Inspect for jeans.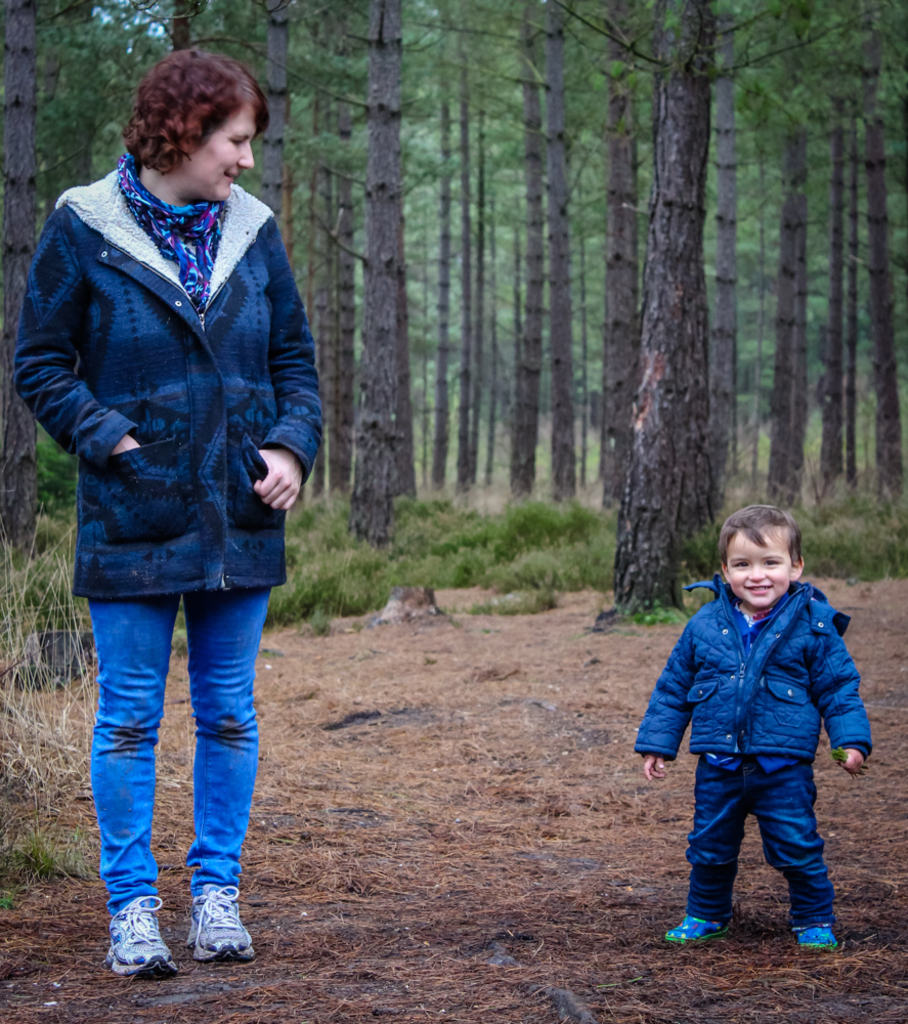
Inspection: bbox=[684, 753, 833, 932].
